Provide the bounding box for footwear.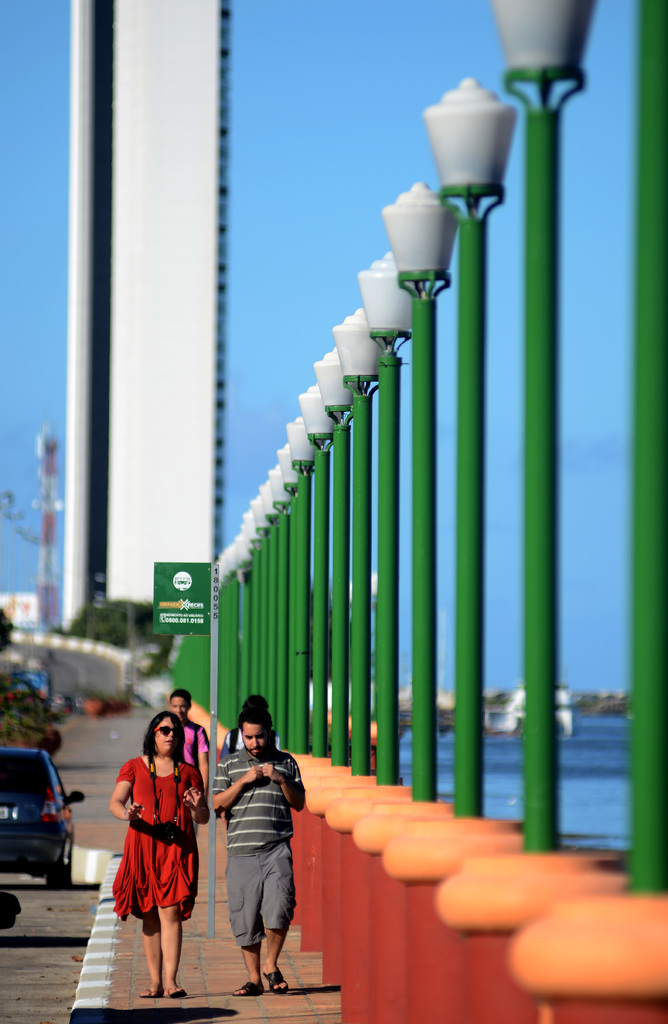
bbox(266, 965, 287, 993).
